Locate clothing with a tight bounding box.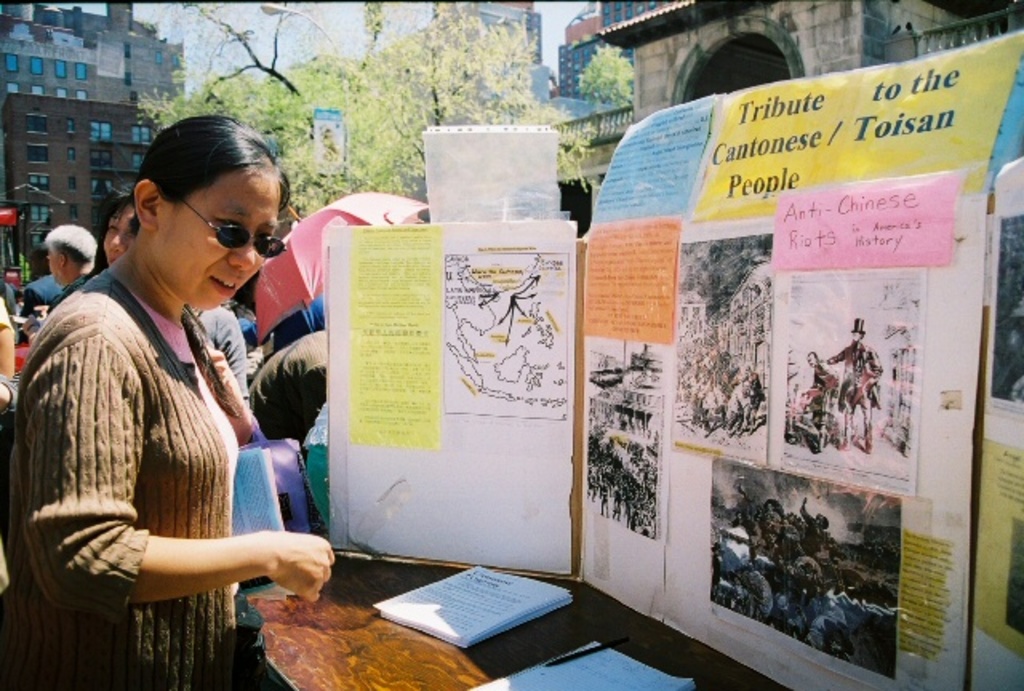
<region>797, 358, 848, 437</region>.
